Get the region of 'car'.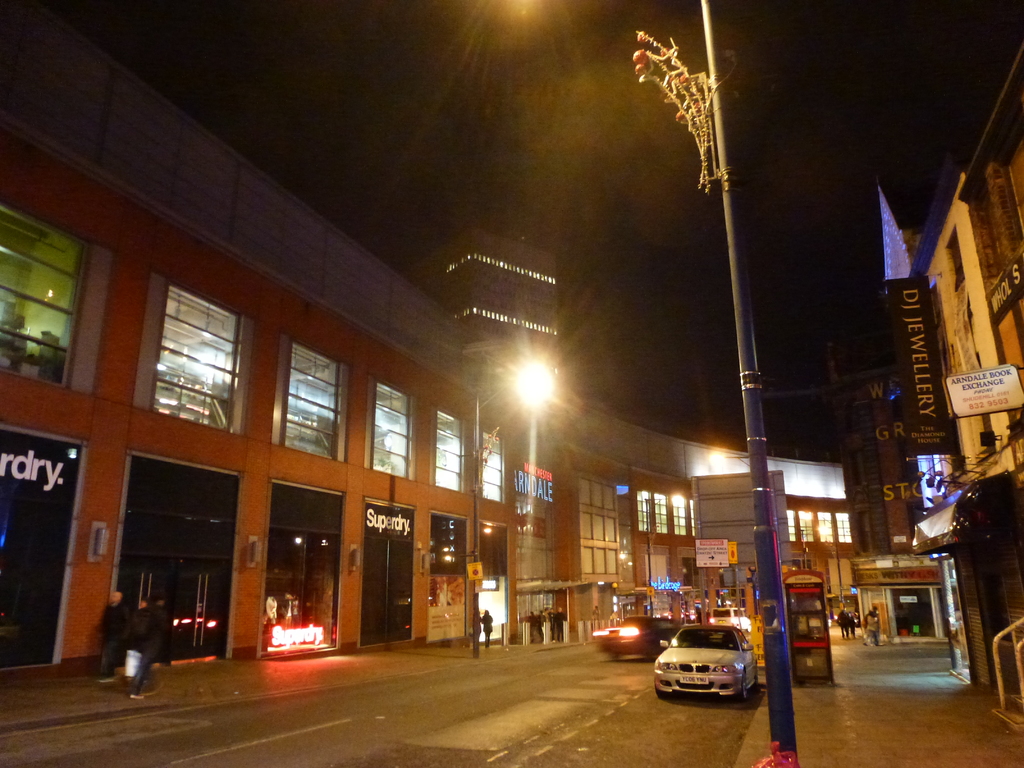
593 615 655 656.
